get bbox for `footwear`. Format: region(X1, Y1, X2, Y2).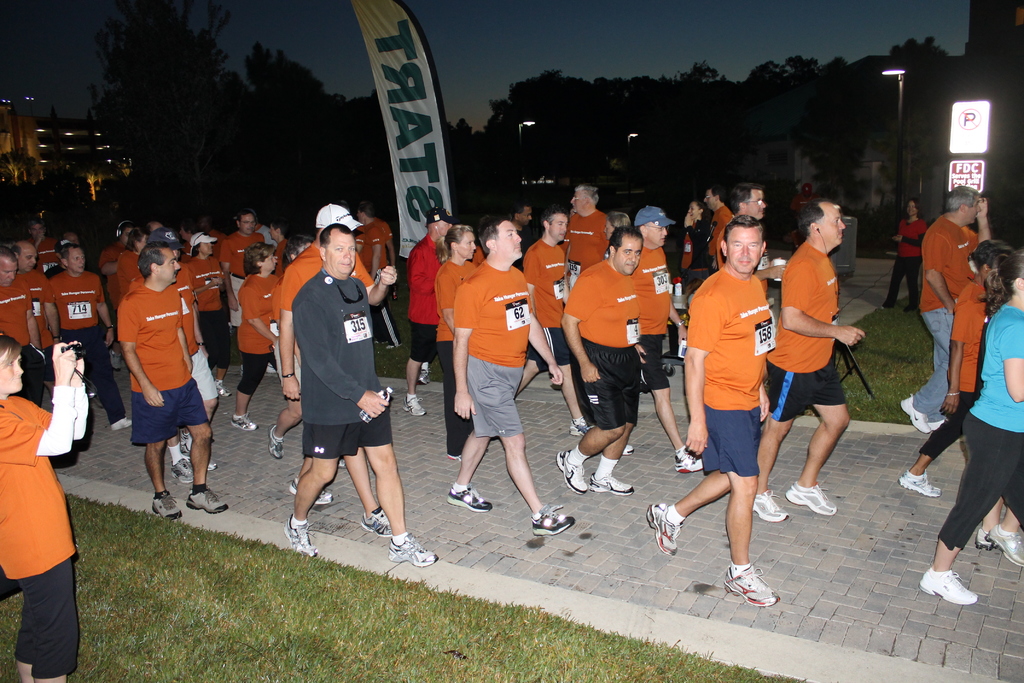
region(407, 392, 429, 415).
